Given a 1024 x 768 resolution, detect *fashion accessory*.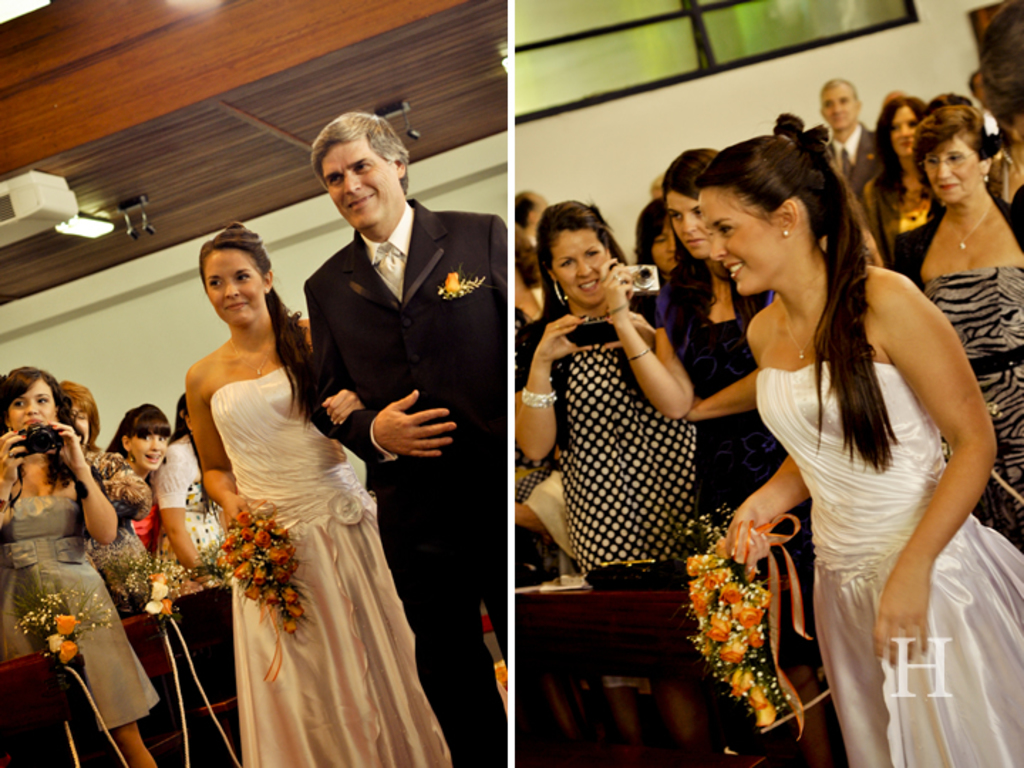
locate(548, 276, 565, 307).
